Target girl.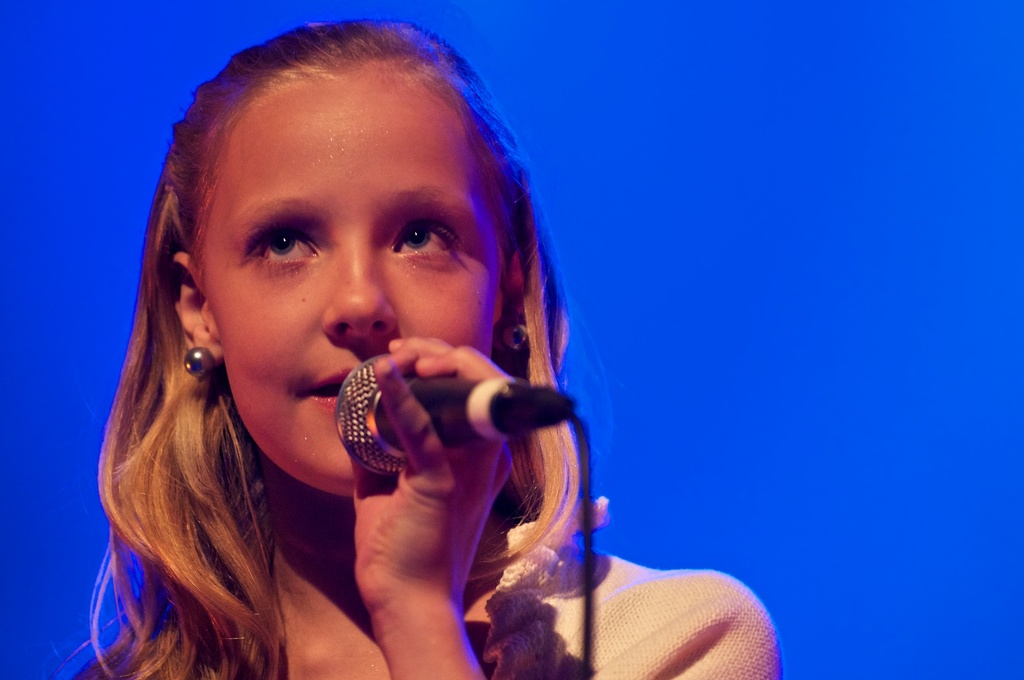
Target region: left=98, top=19, right=783, bottom=679.
